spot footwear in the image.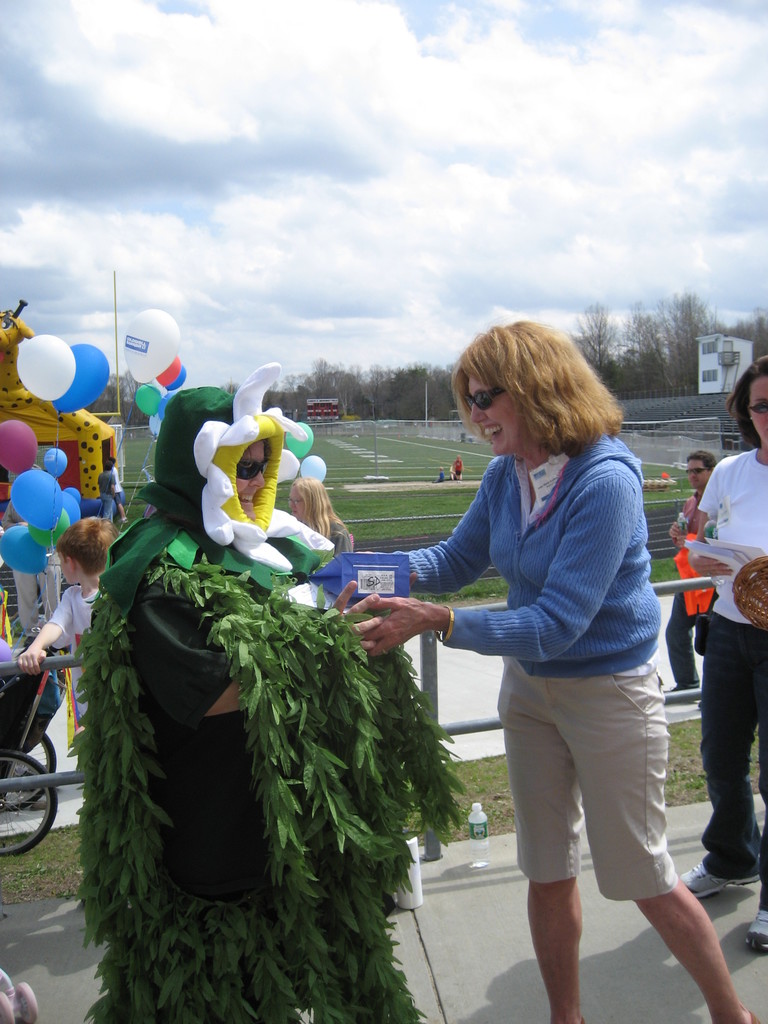
footwear found at crop(742, 893, 767, 952).
